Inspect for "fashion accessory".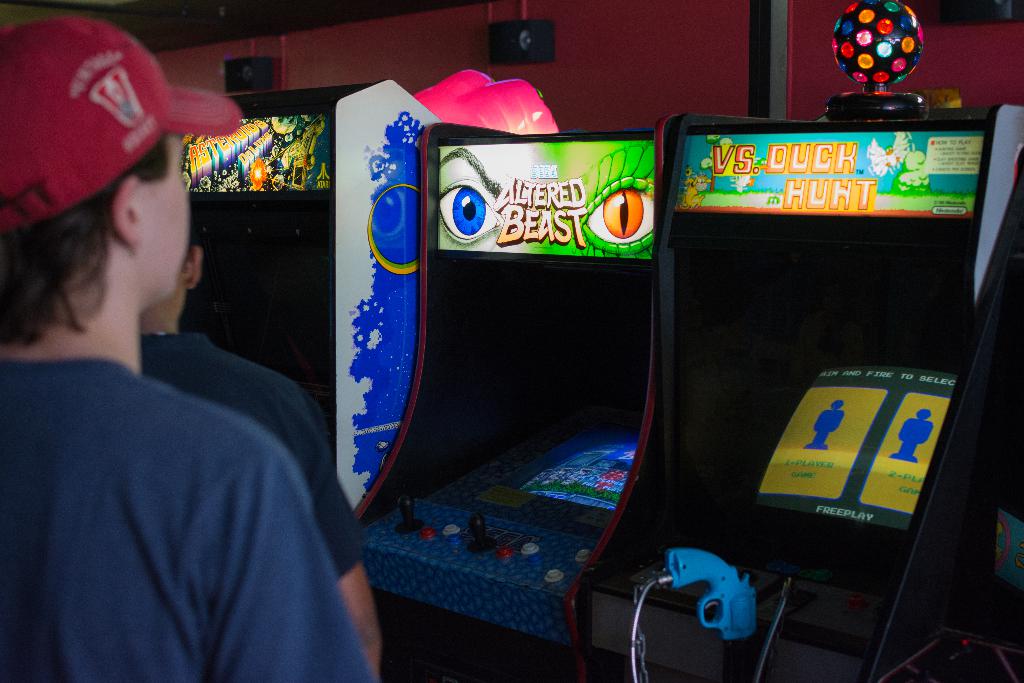
Inspection: [0,17,246,234].
